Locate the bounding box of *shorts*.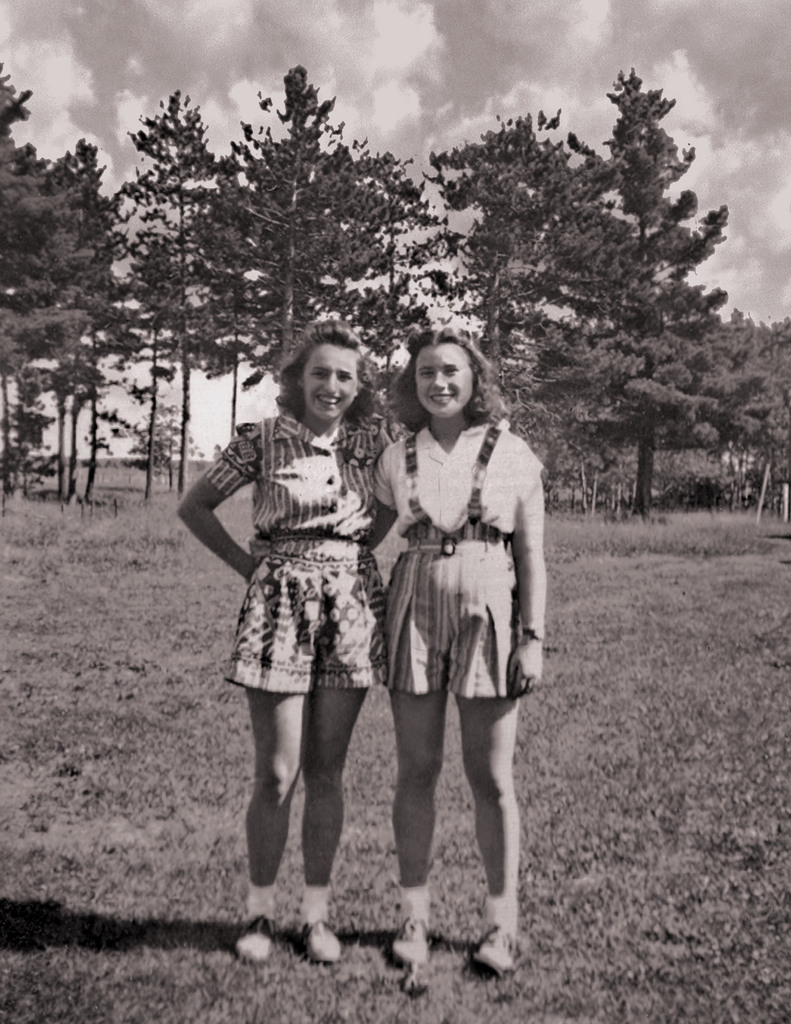
Bounding box: 385/531/524/700.
